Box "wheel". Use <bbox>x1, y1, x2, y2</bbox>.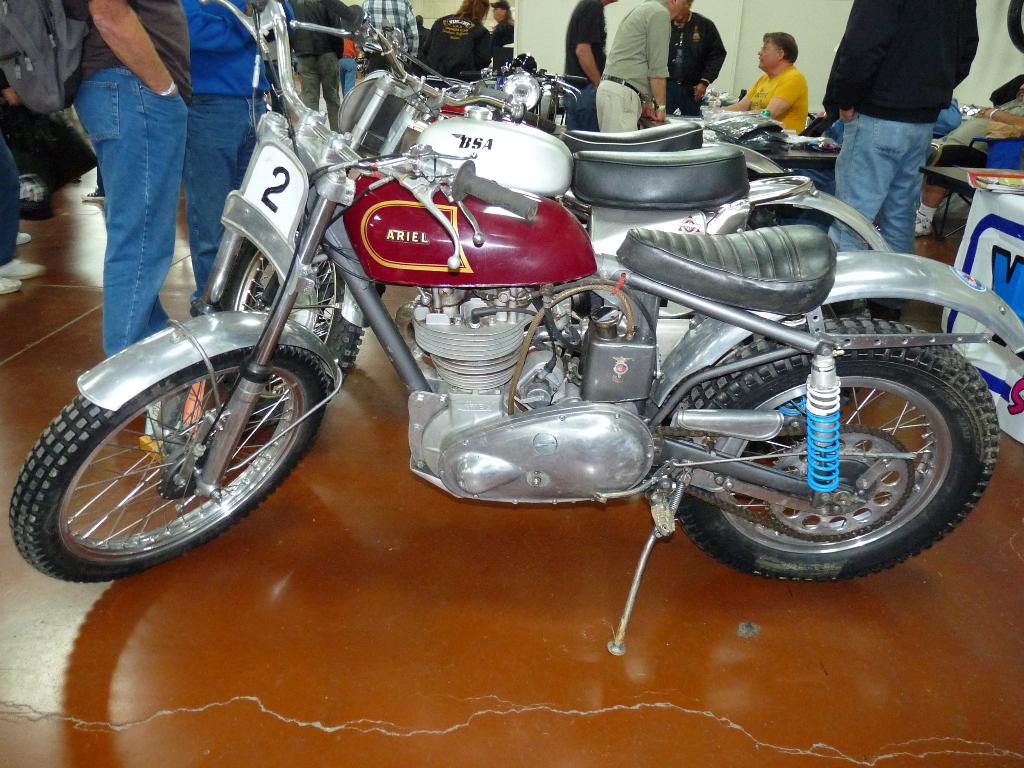
<bbox>31, 336, 305, 575</bbox>.
